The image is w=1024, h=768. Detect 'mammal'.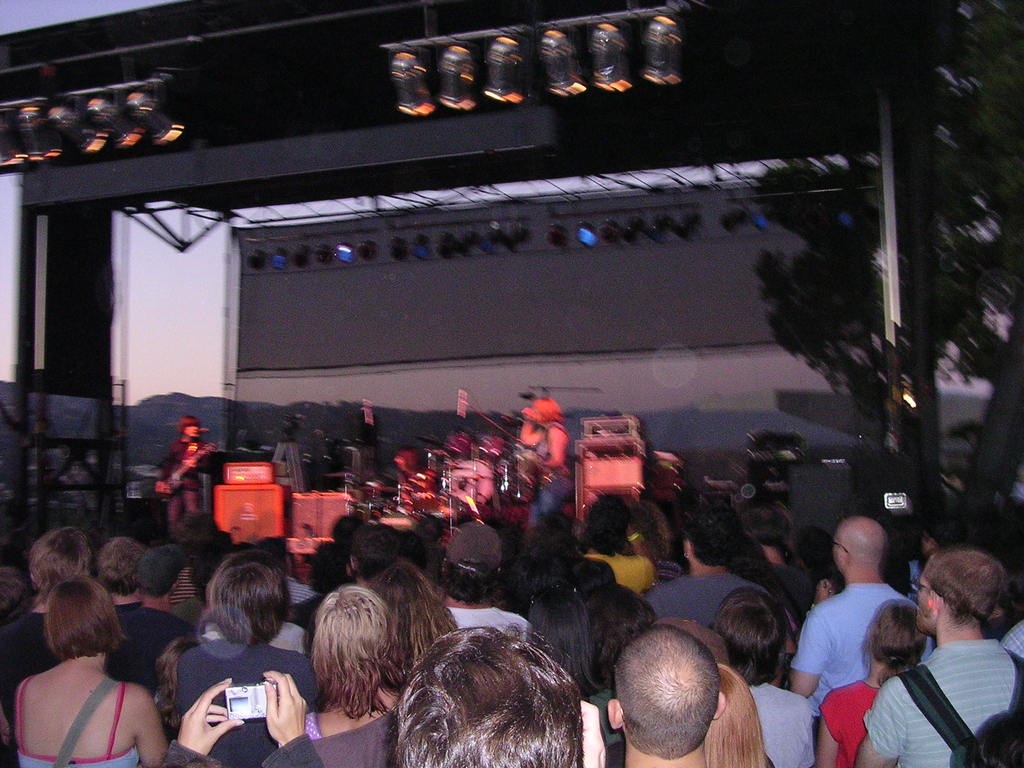
Detection: [372,614,588,767].
